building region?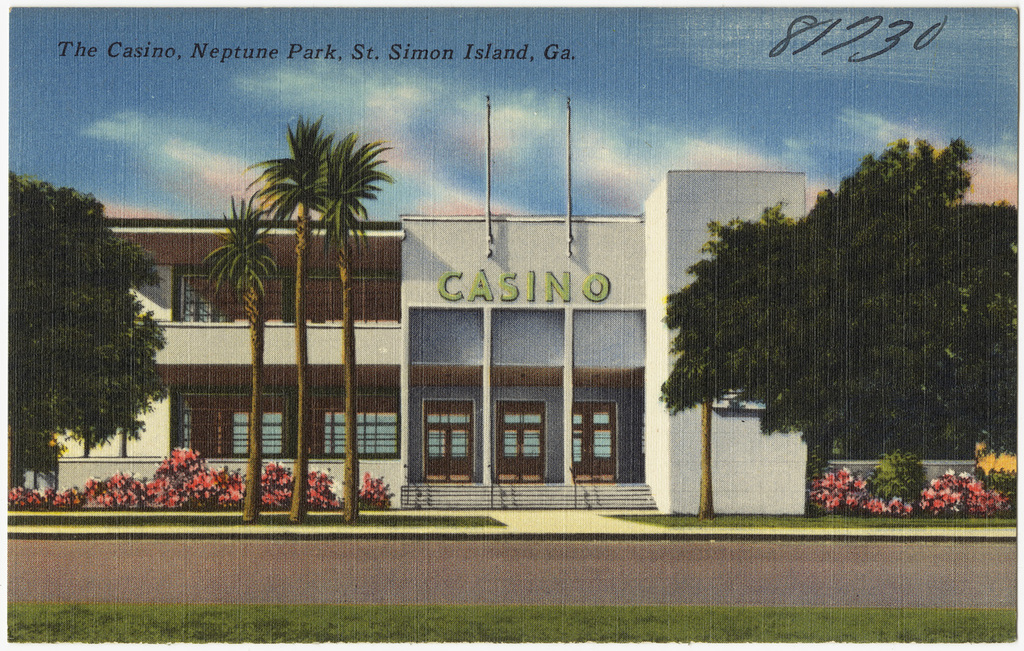
locate(0, 93, 1021, 515)
